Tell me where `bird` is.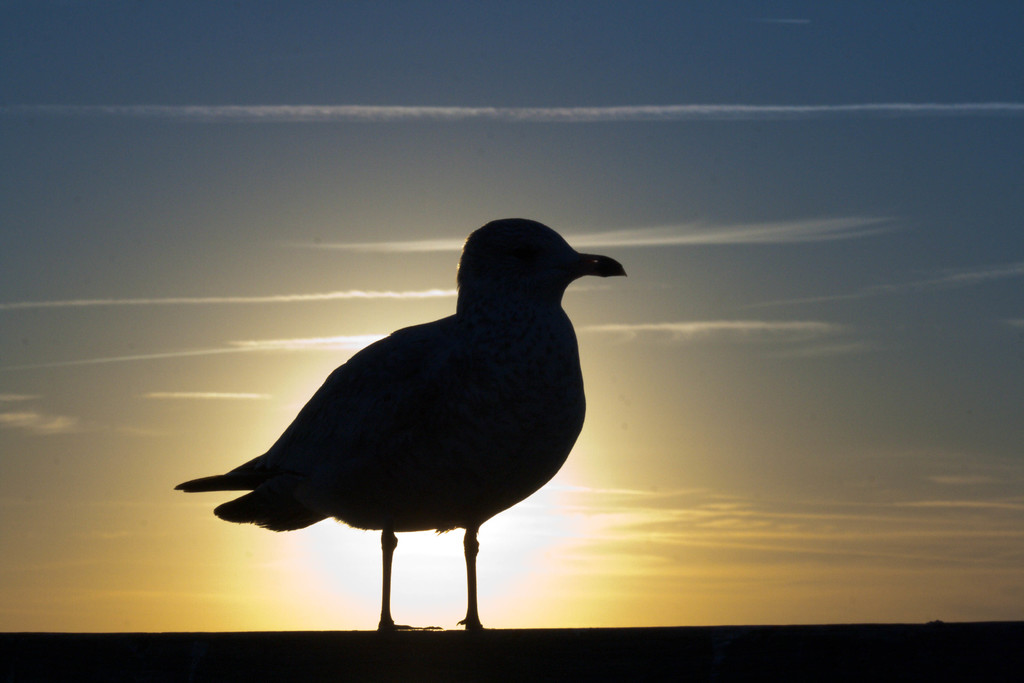
`bird` is at BBox(188, 205, 638, 602).
